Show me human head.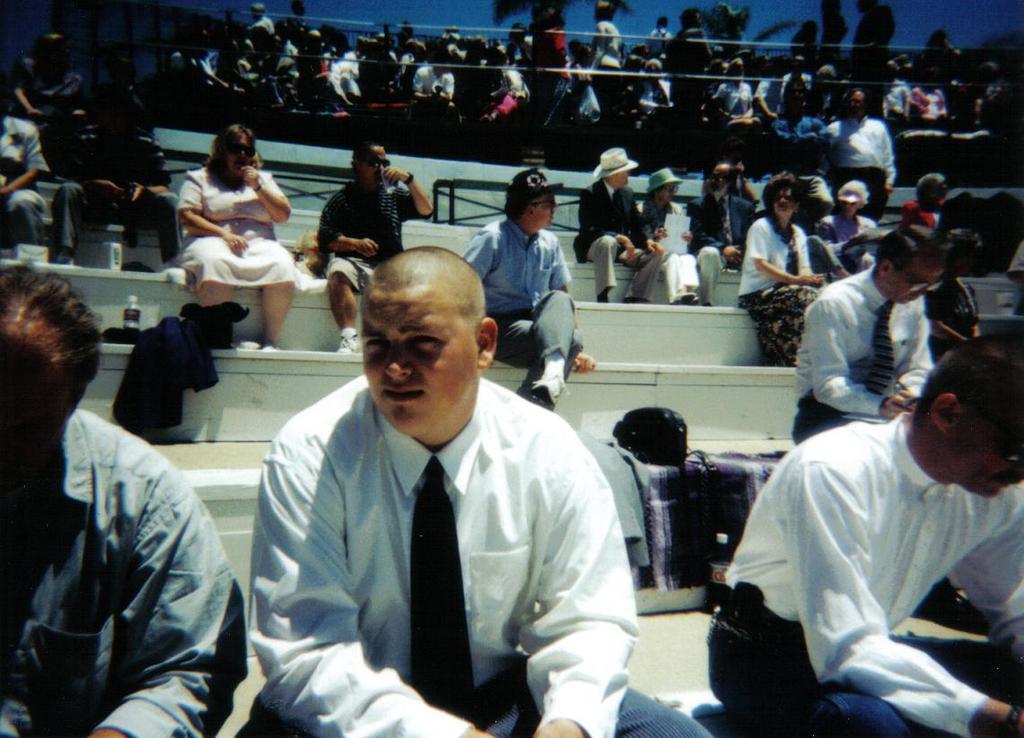
human head is here: bbox=(874, 225, 944, 311).
